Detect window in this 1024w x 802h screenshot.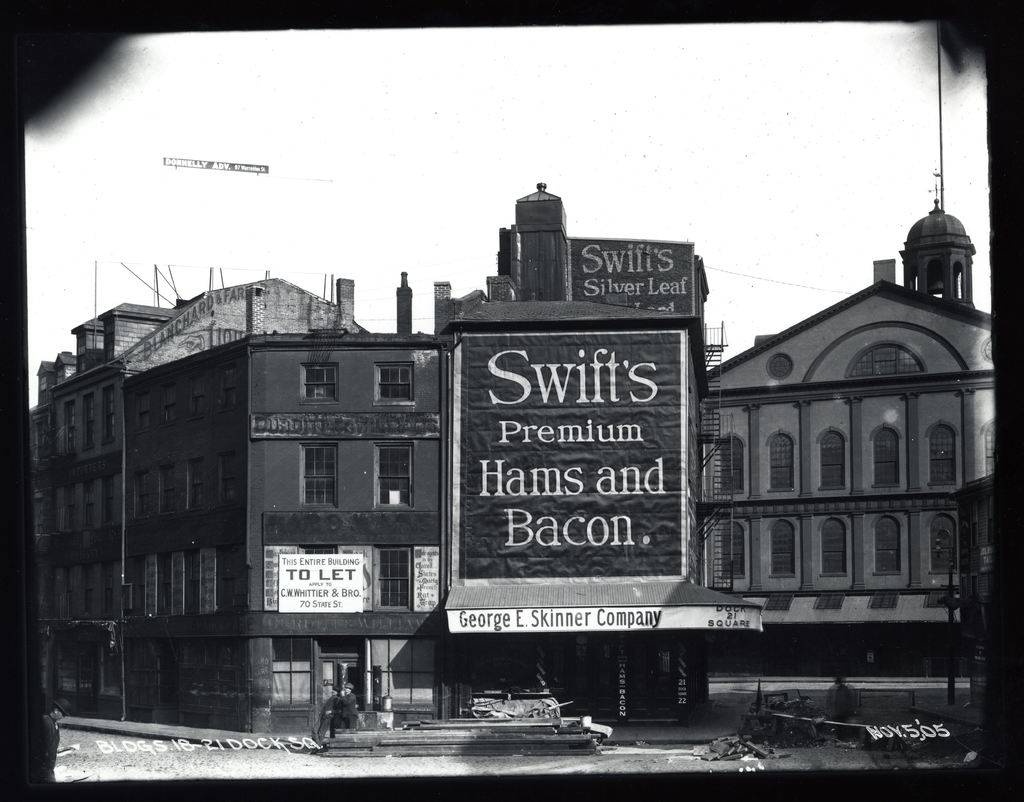
Detection: {"left": 305, "top": 445, "right": 338, "bottom": 517}.
